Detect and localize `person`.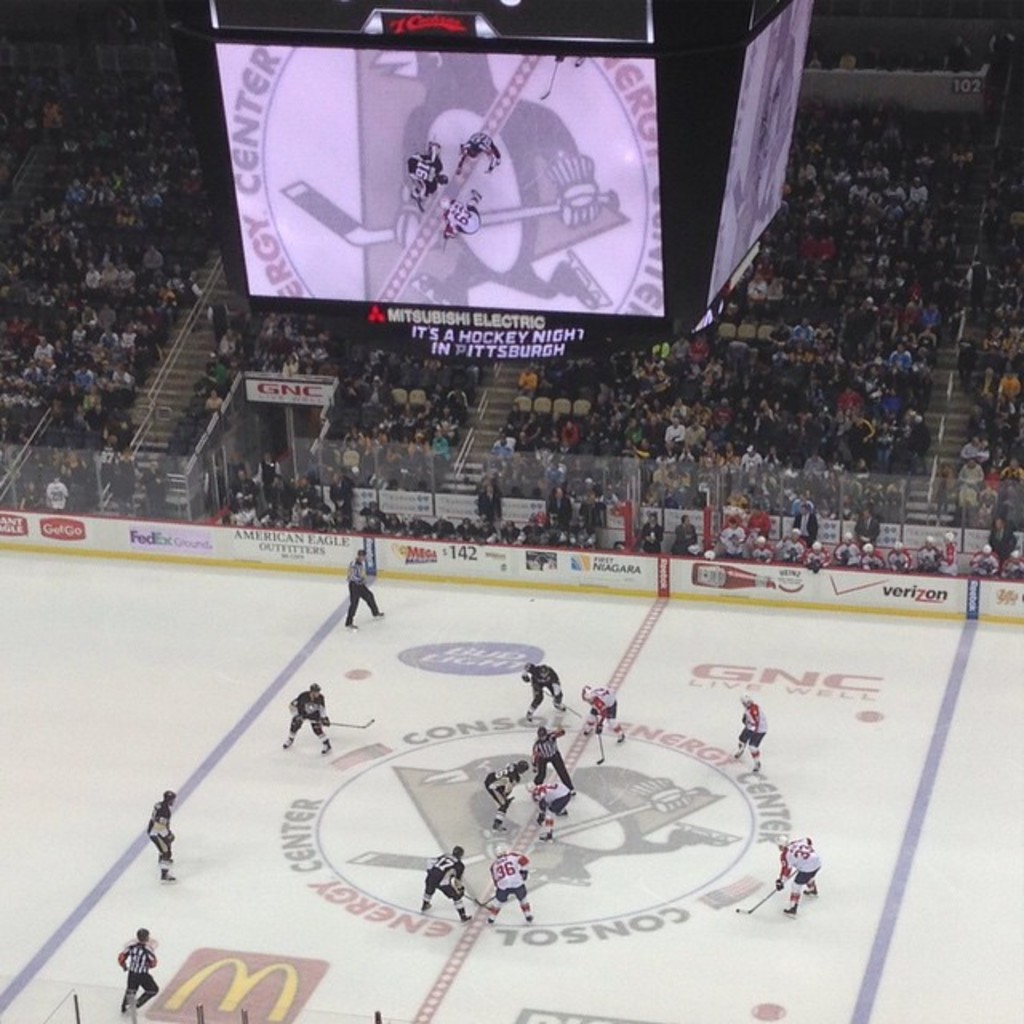
Localized at select_region(584, 683, 629, 746).
